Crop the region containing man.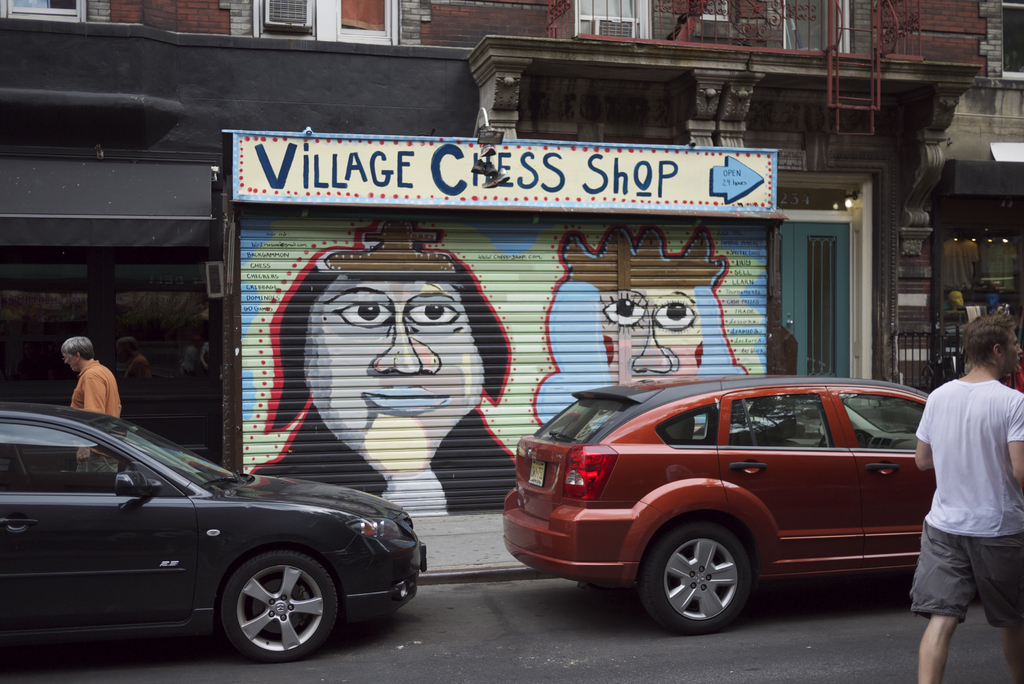
Crop region: left=63, top=335, right=122, bottom=479.
